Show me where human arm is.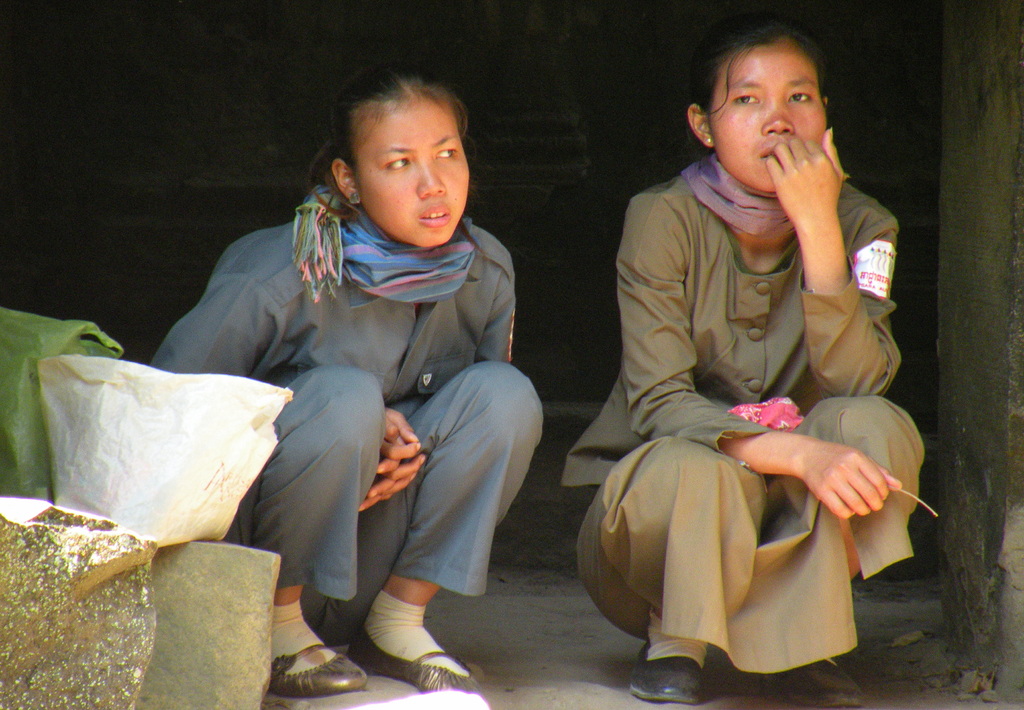
human arm is at [764, 123, 891, 418].
